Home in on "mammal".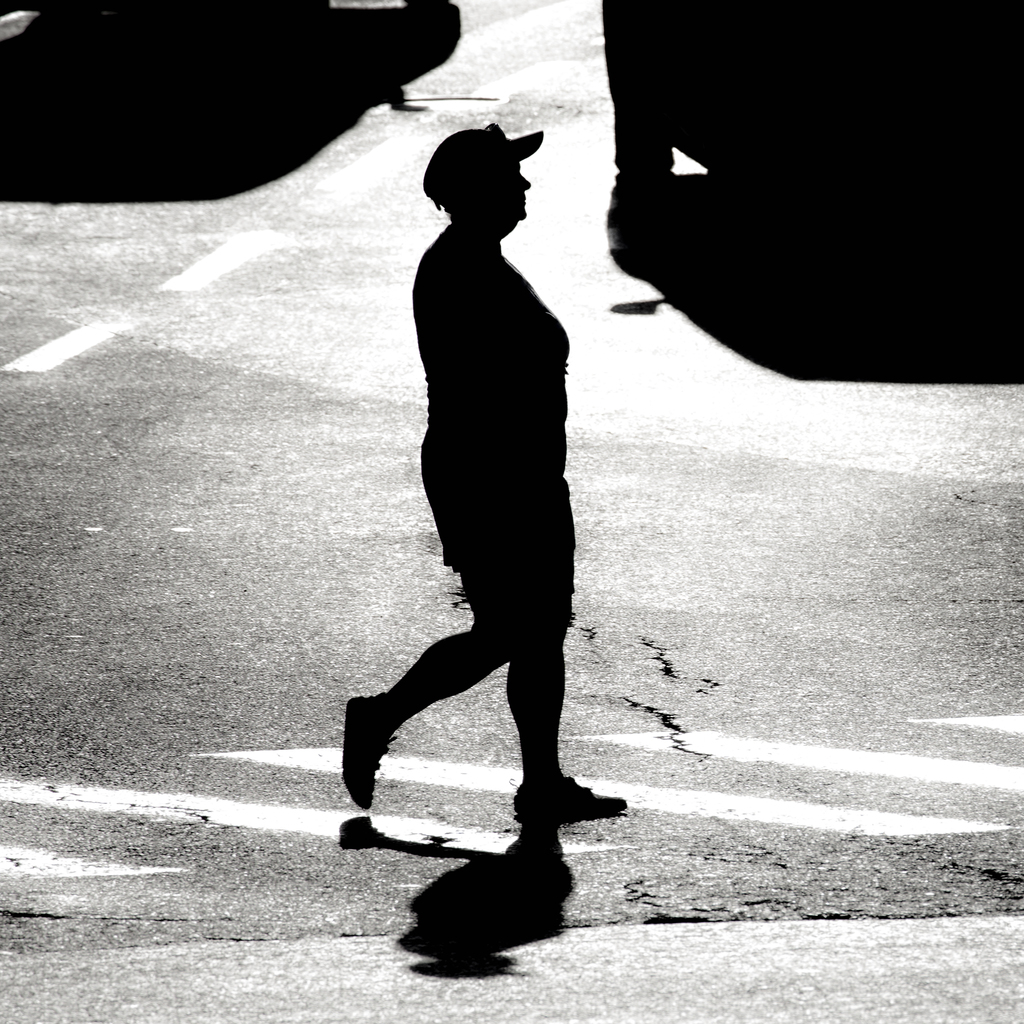
Homed in at region(324, 122, 616, 794).
